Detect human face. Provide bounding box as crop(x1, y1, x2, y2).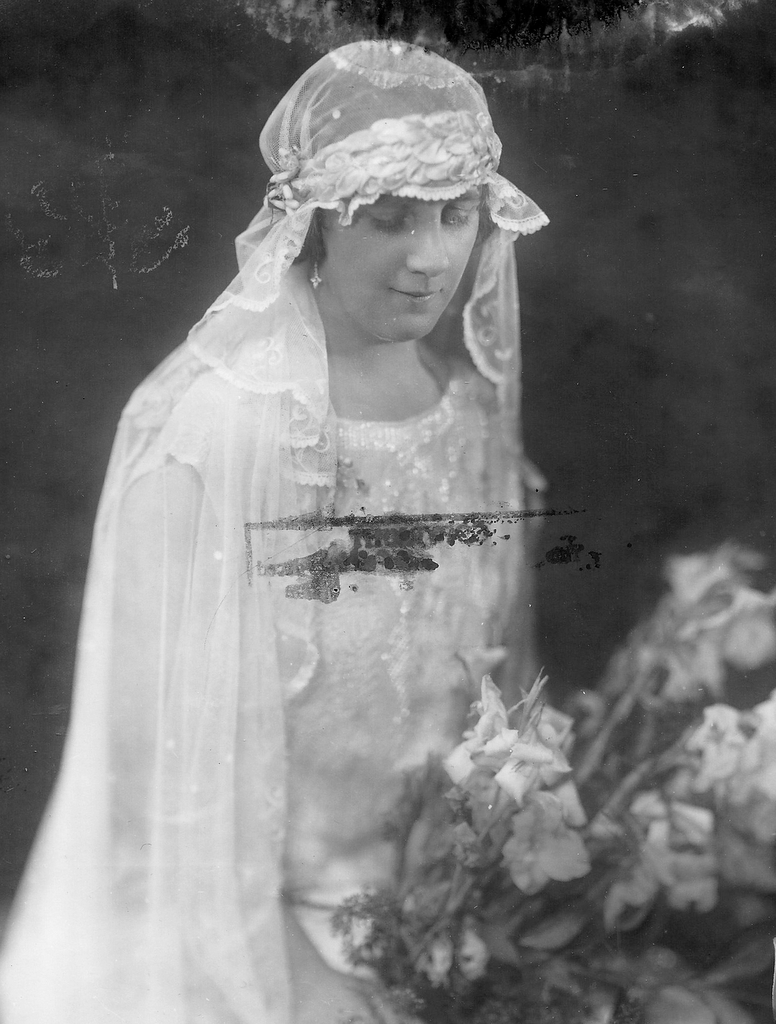
crop(327, 200, 481, 336).
